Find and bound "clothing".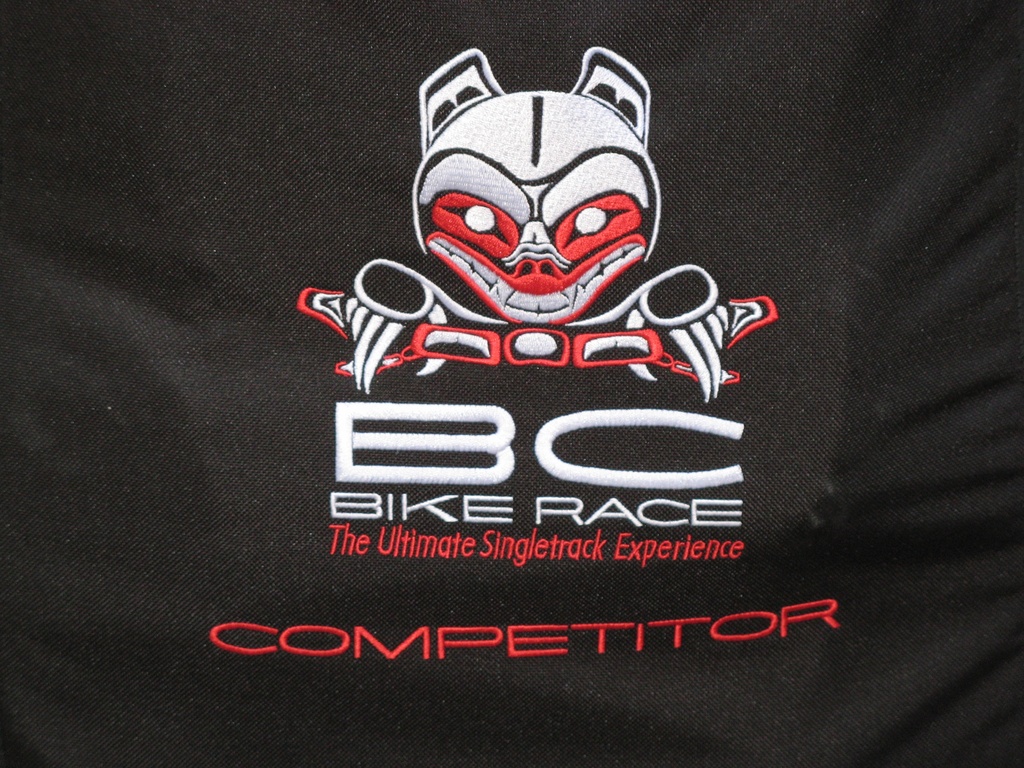
Bound: [left=0, top=0, right=1023, bottom=767].
